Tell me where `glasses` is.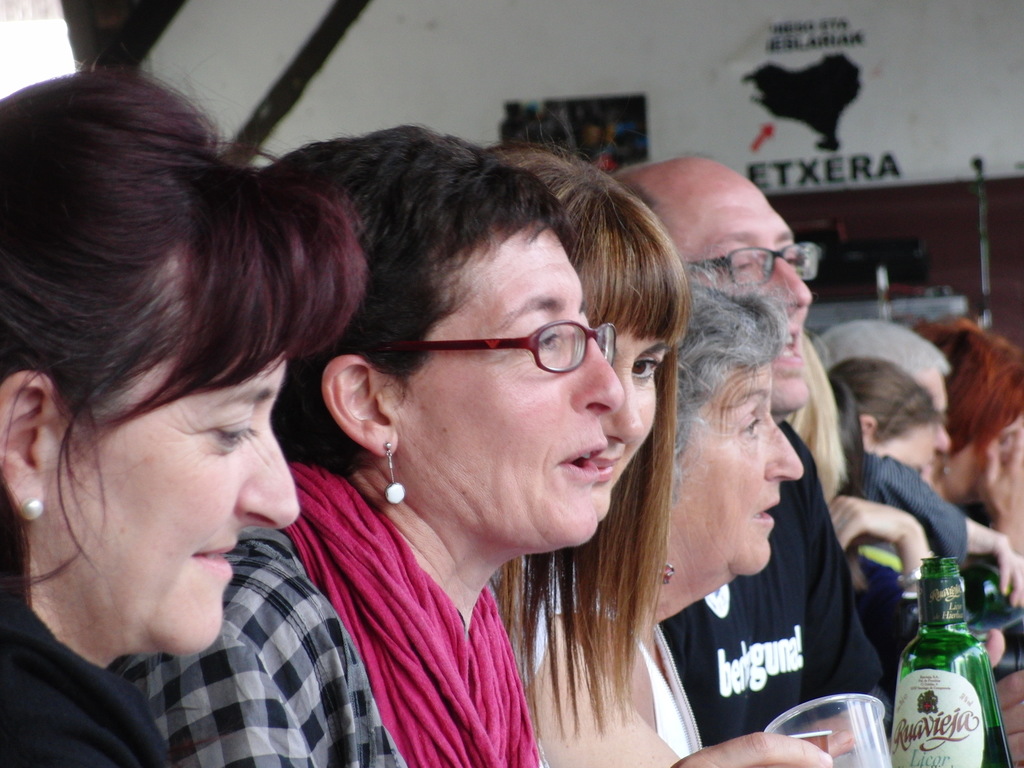
`glasses` is at (x1=680, y1=246, x2=830, y2=285).
